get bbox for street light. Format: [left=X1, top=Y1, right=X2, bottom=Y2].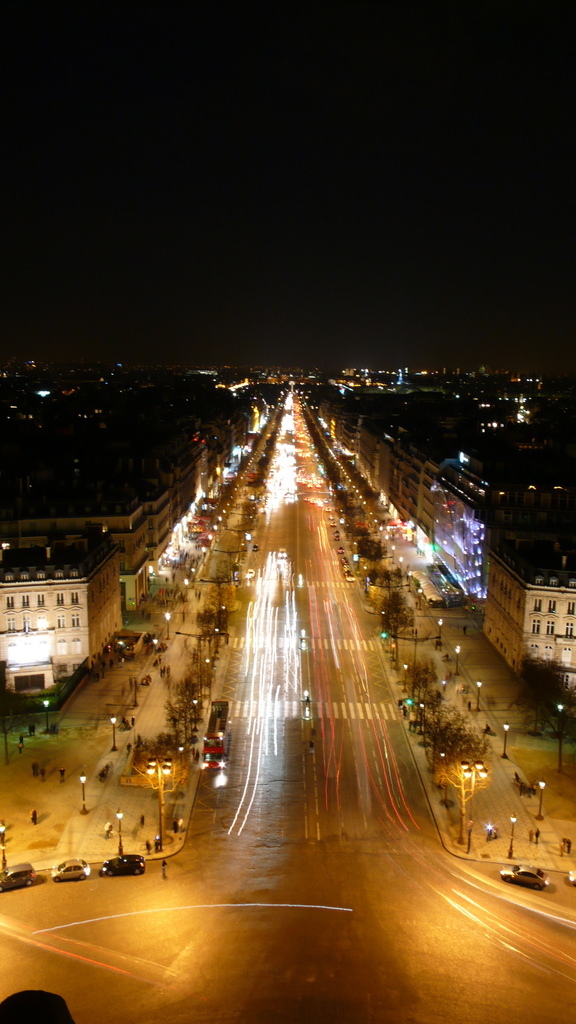
[left=538, top=774, right=545, bottom=824].
